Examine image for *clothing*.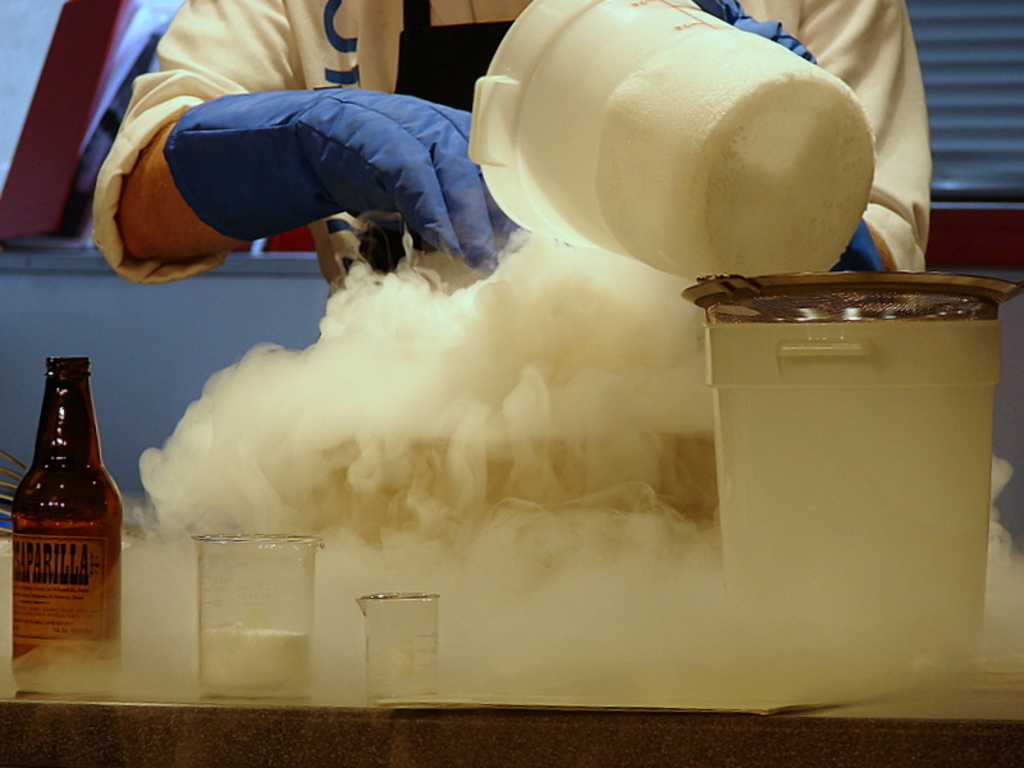
Examination result: (91, 0, 931, 294).
